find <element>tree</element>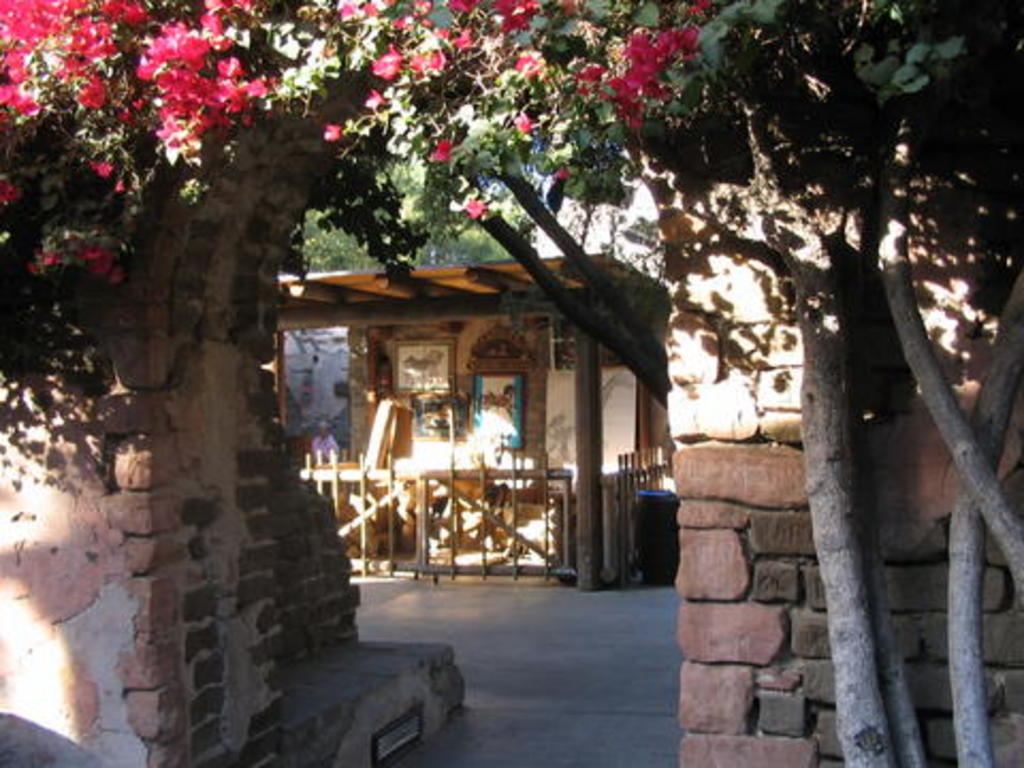
111,0,1023,655
